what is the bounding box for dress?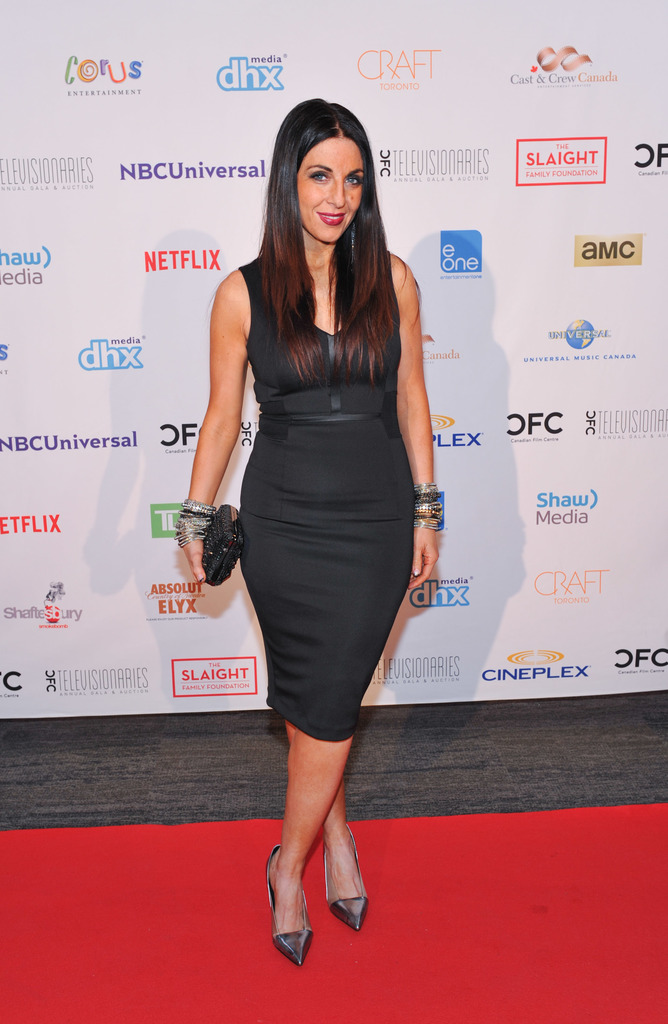
left=239, top=252, right=415, bottom=742.
